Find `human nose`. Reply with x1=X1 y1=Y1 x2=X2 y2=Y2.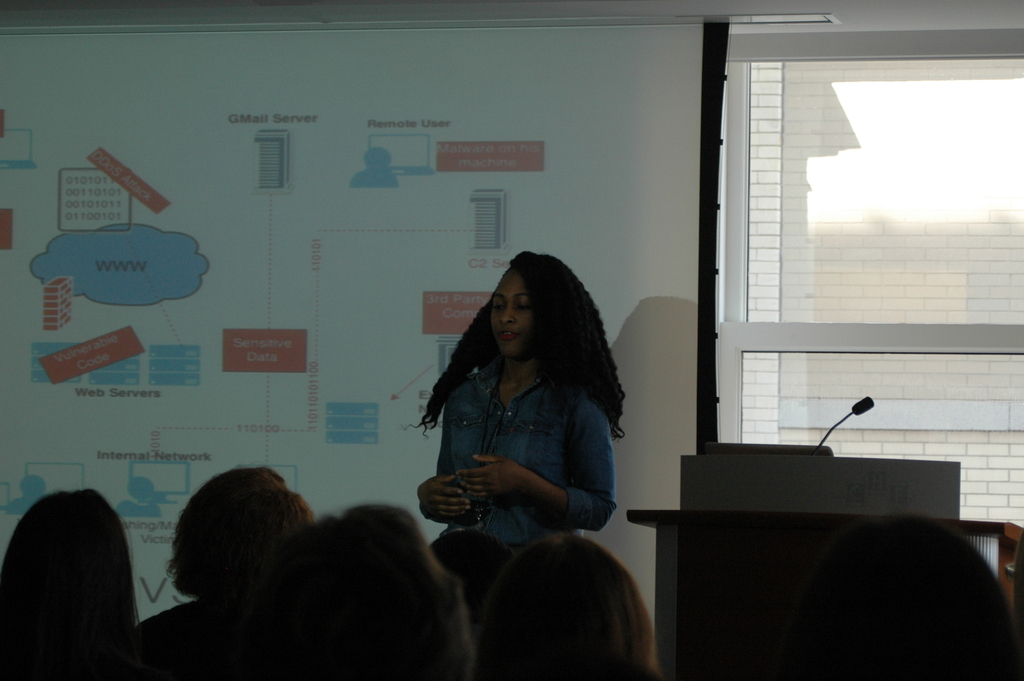
x1=502 y1=304 x2=513 y2=322.
